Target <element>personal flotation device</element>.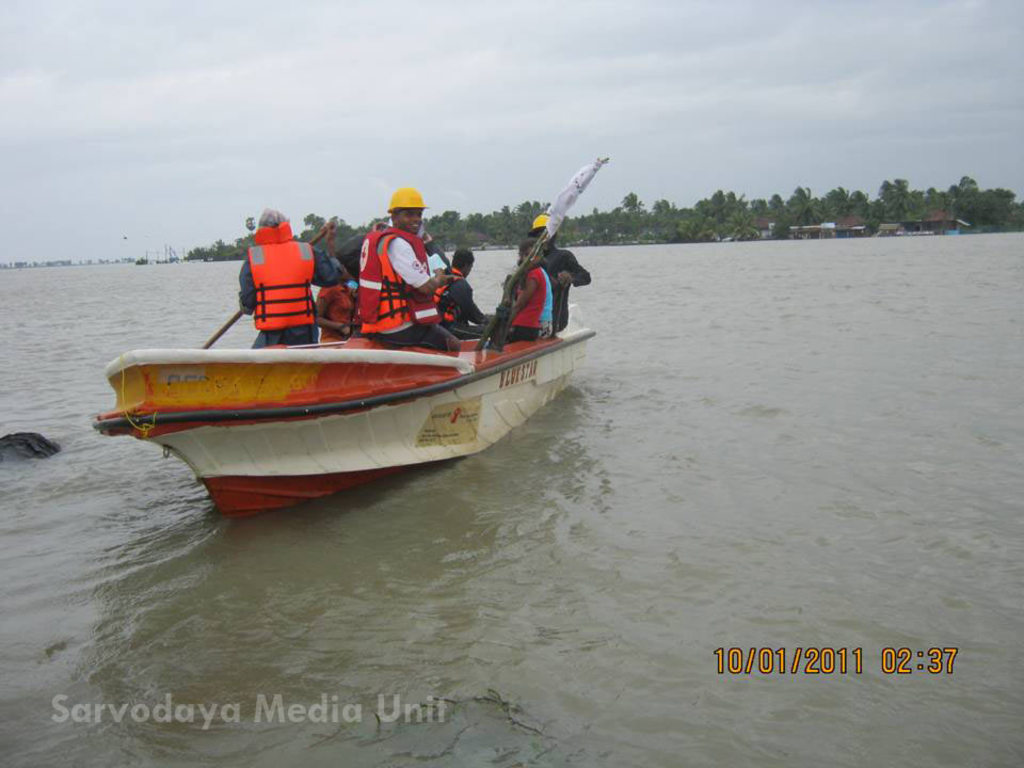
Target region: (355,219,434,337).
